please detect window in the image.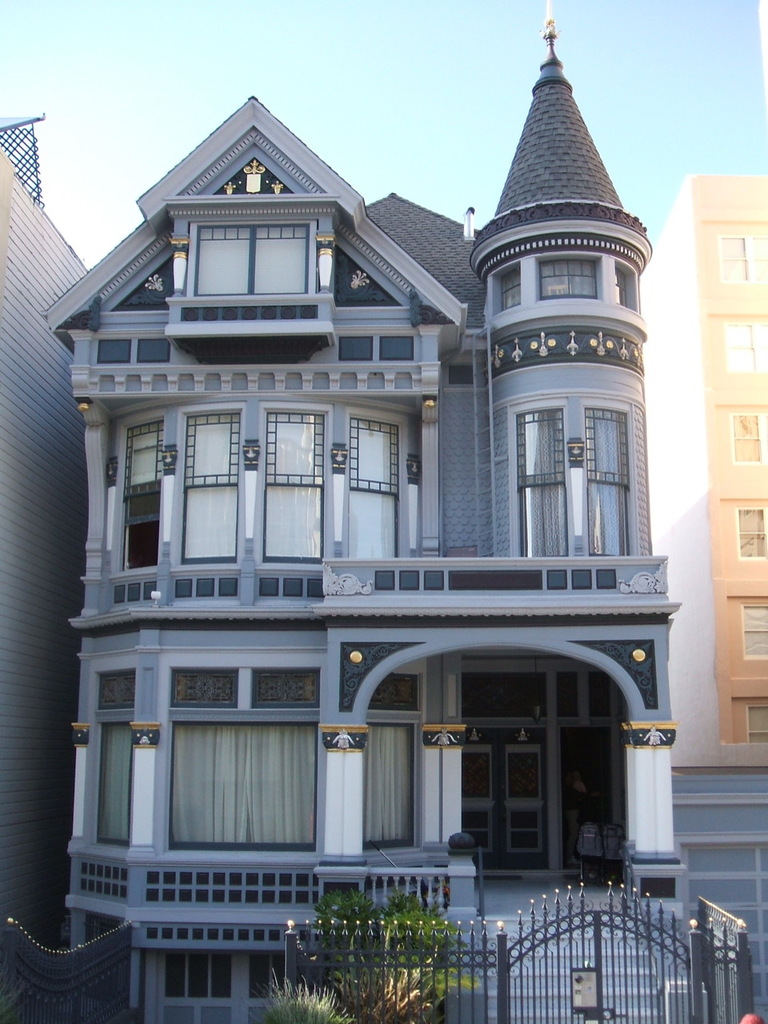
[left=97, top=722, right=132, bottom=844].
